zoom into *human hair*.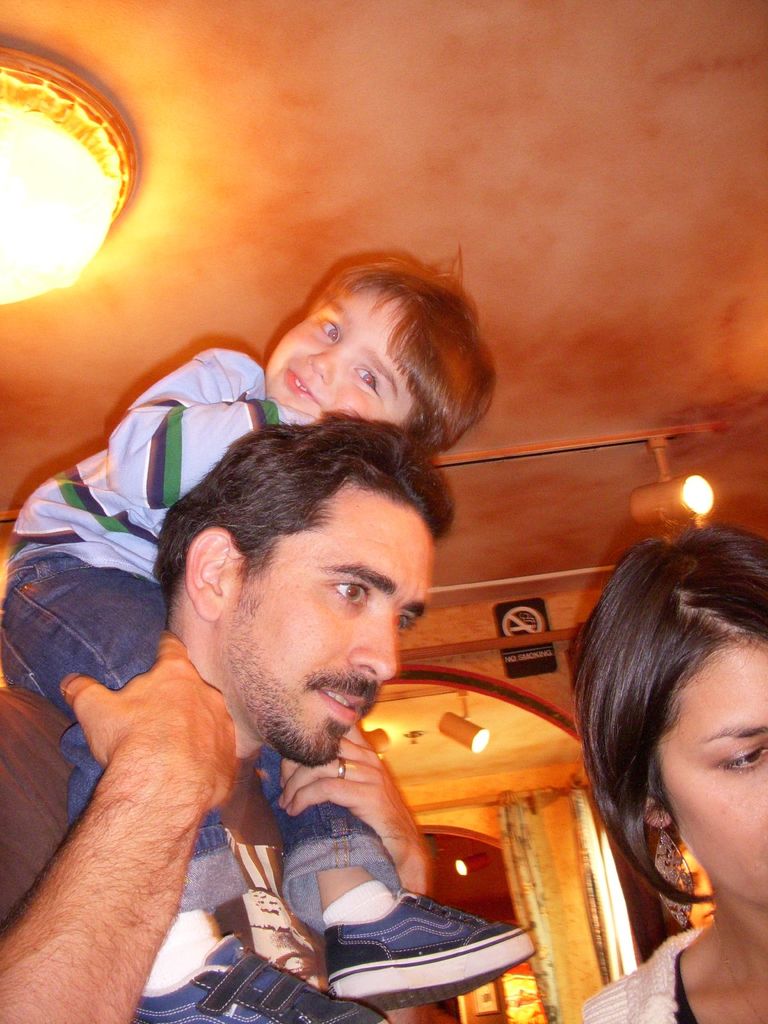
Zoom target: box=[140, 404, 443, 783].
